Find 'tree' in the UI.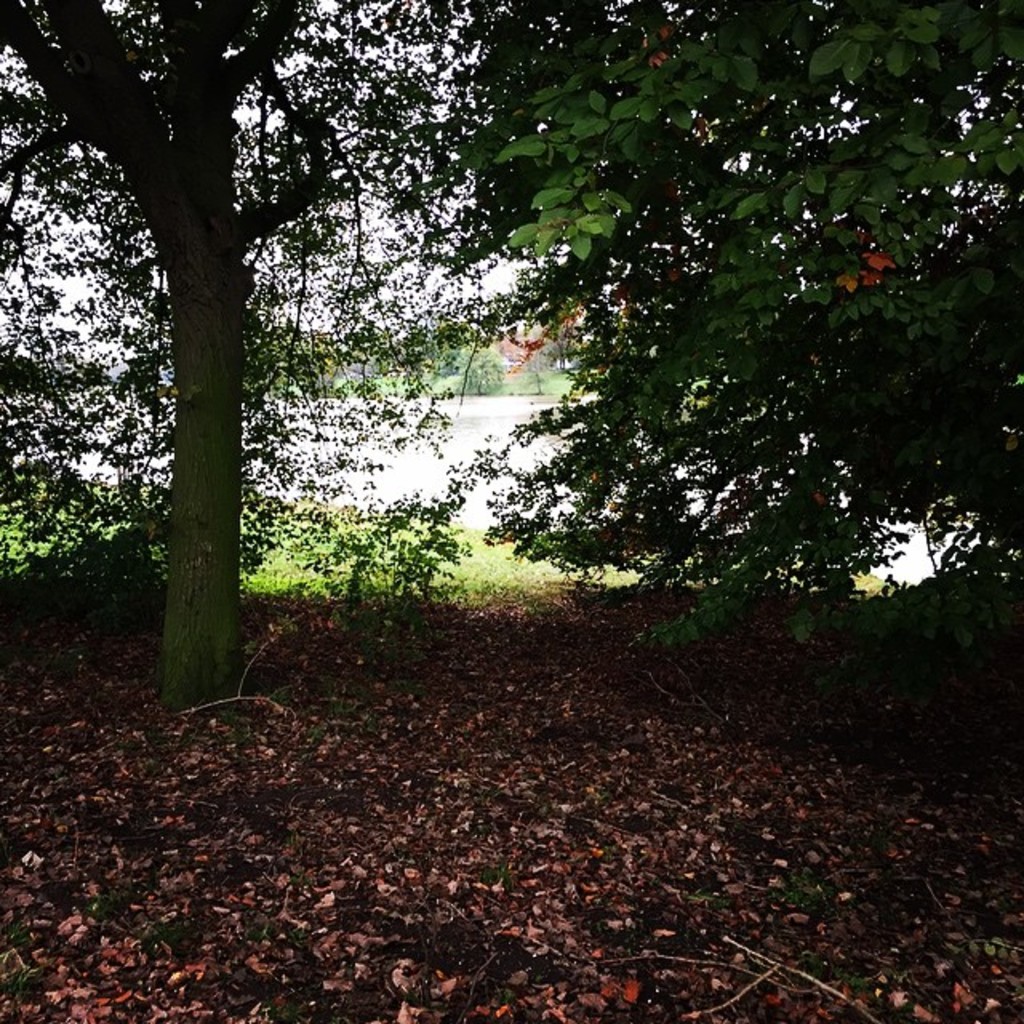
UI element at rect(522, 2, 1022, 720).
